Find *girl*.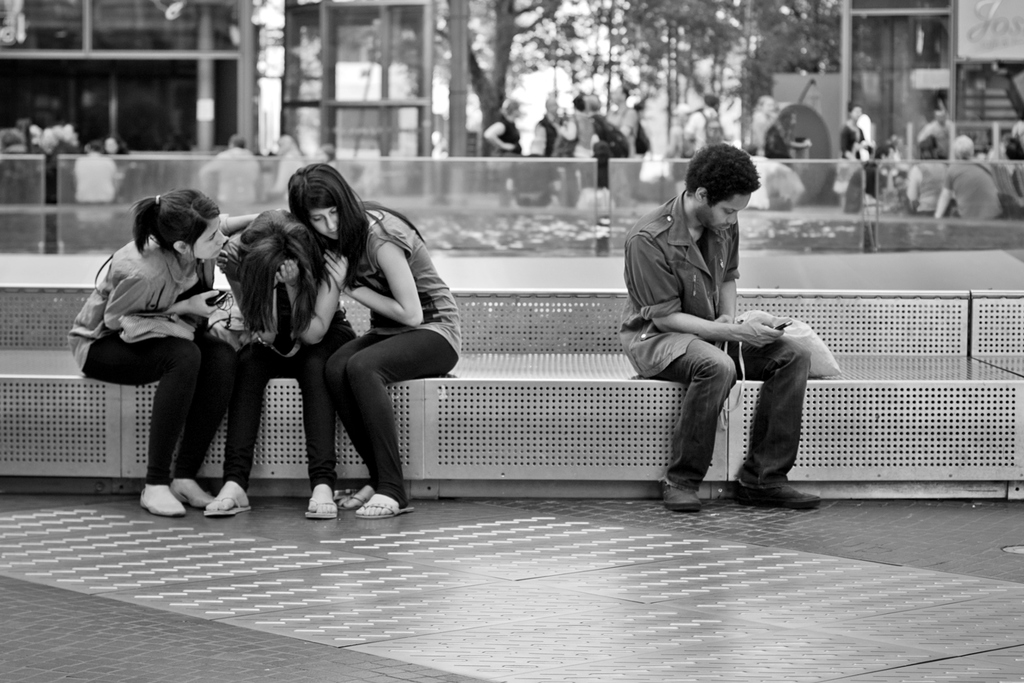
bbox=(65, 185, 241, 518).
